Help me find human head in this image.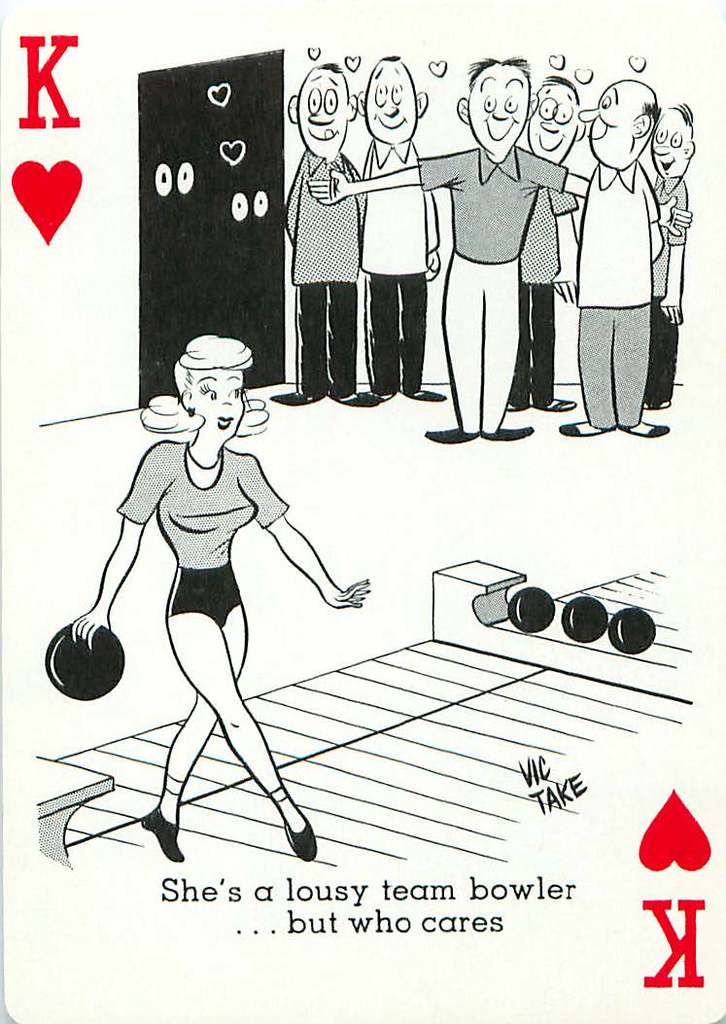
Found it: {"left": 164, "top": 322, "right": 244, "bottom": 435}.
